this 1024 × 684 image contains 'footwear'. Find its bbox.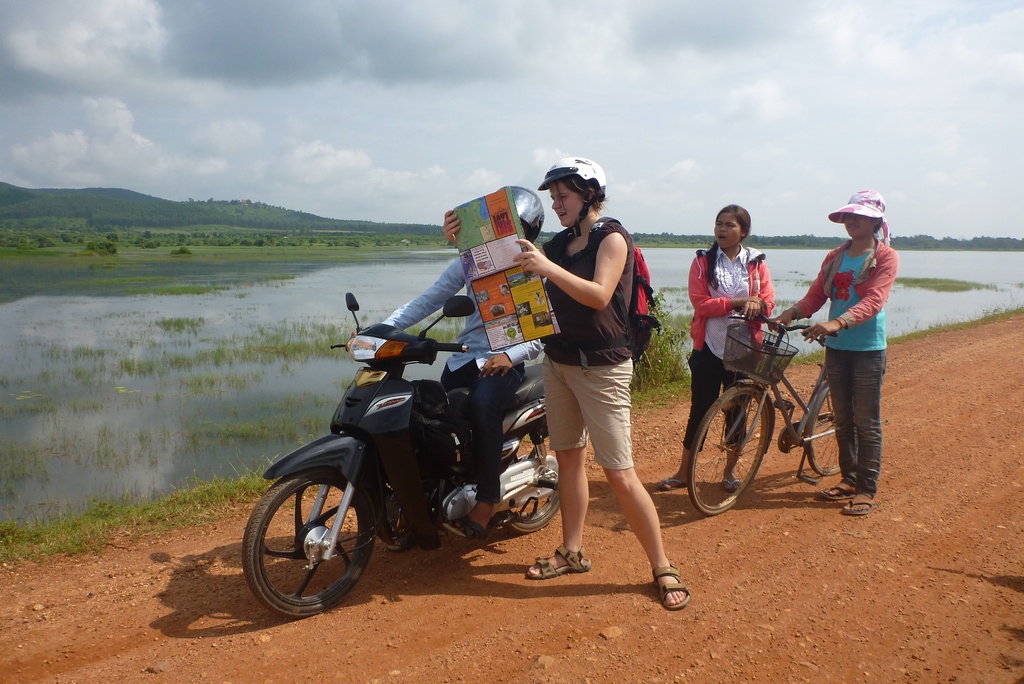
(left=656, top=473, right=690, bottom=494).
